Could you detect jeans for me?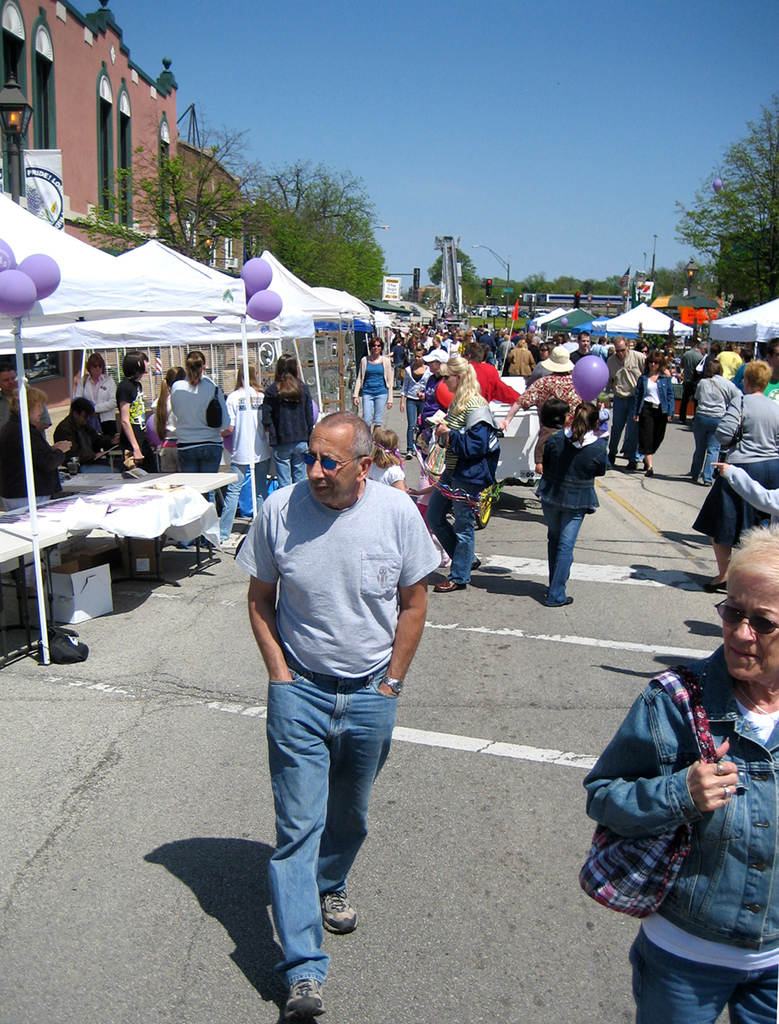
Detection result: {"left": 400, "top": 393, "right": 421, "bottom": 460}.
